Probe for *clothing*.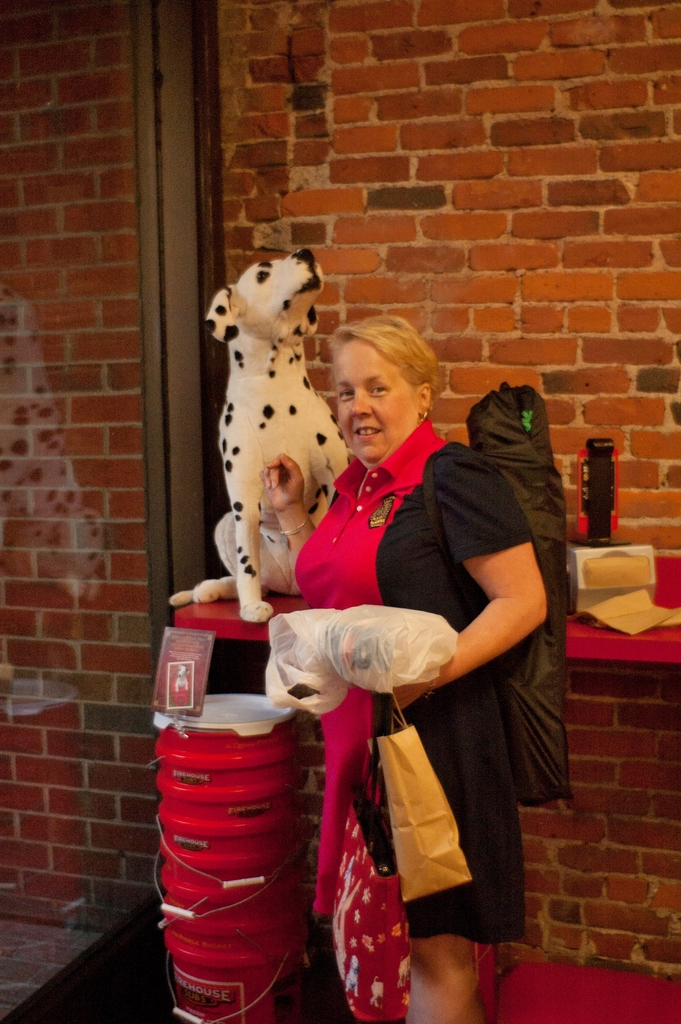
Probe result: bbox=(301, 364, 554, 995).
